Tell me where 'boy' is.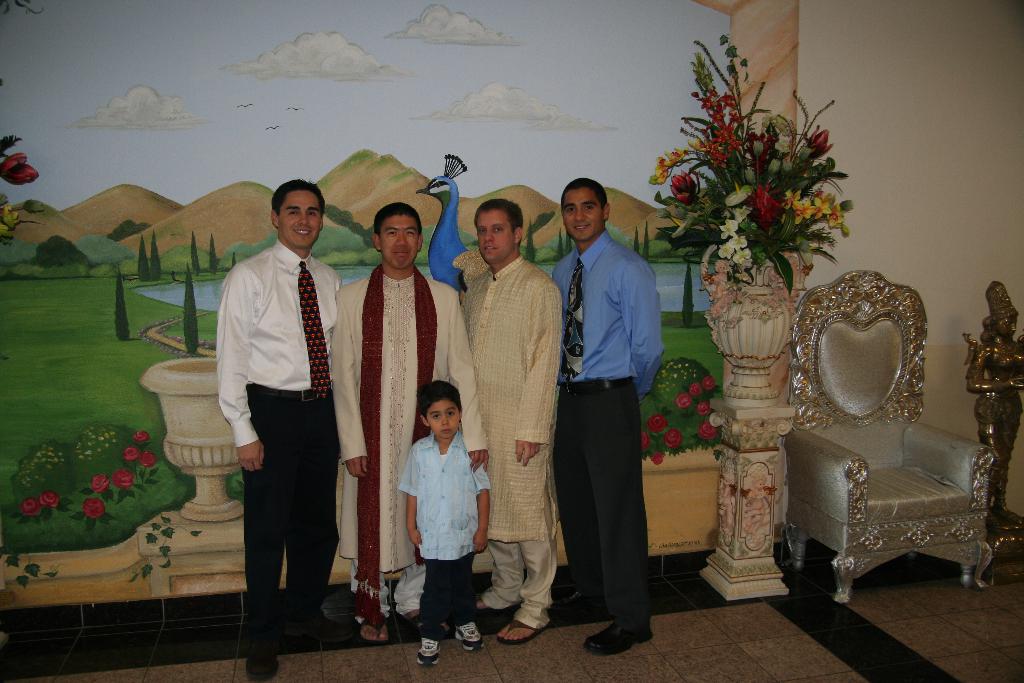
'boy' is at [324,204,486,641].
